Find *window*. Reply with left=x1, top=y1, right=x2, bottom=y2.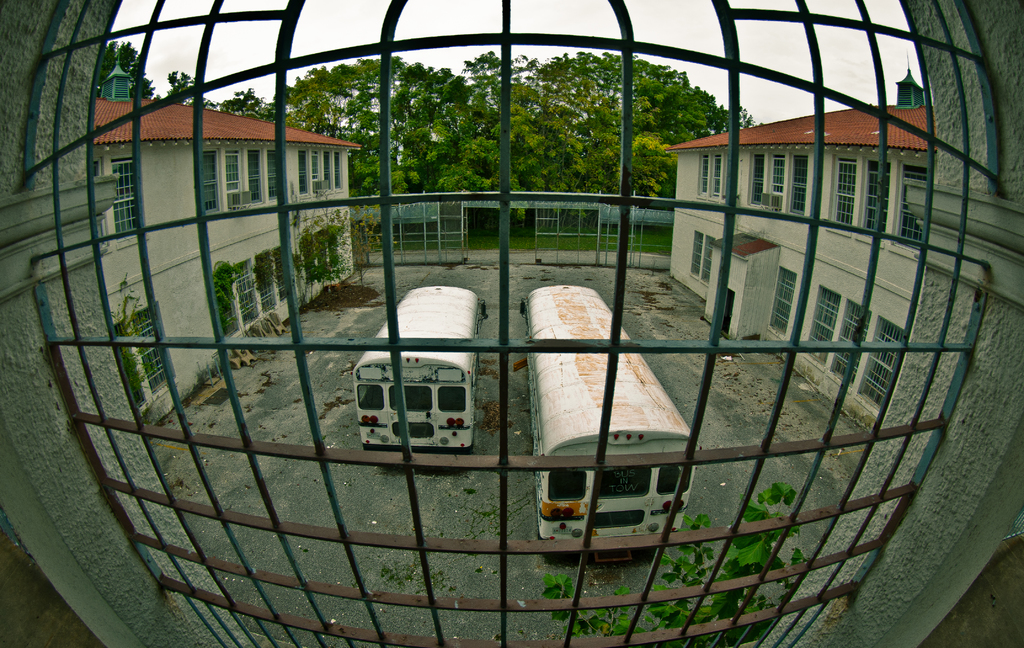
left=211, top=245, right=302, bottom=343.
